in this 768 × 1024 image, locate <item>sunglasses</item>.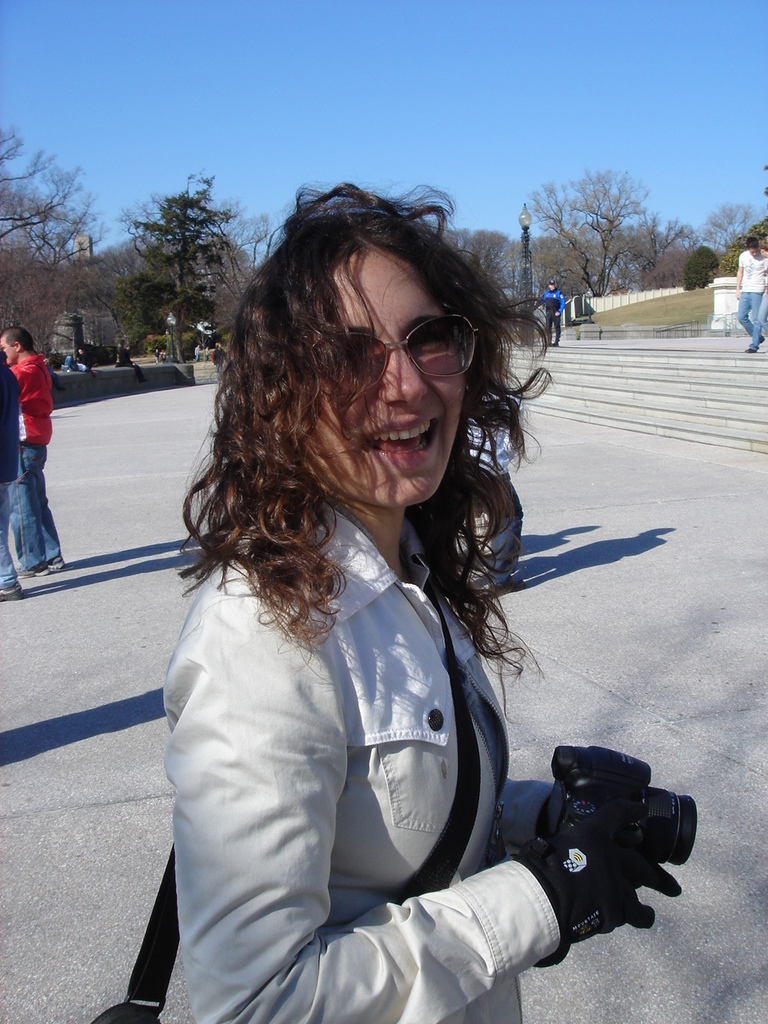
Bounding box: (335, 315, 486, 382).
